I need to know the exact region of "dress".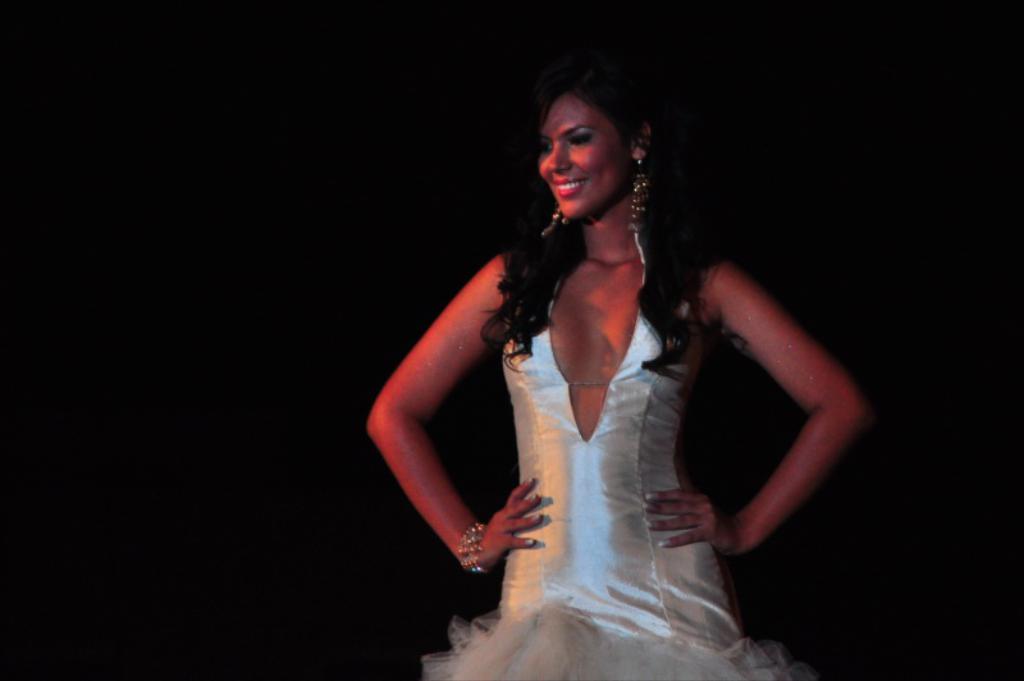
Region: 416:230:810:680.
